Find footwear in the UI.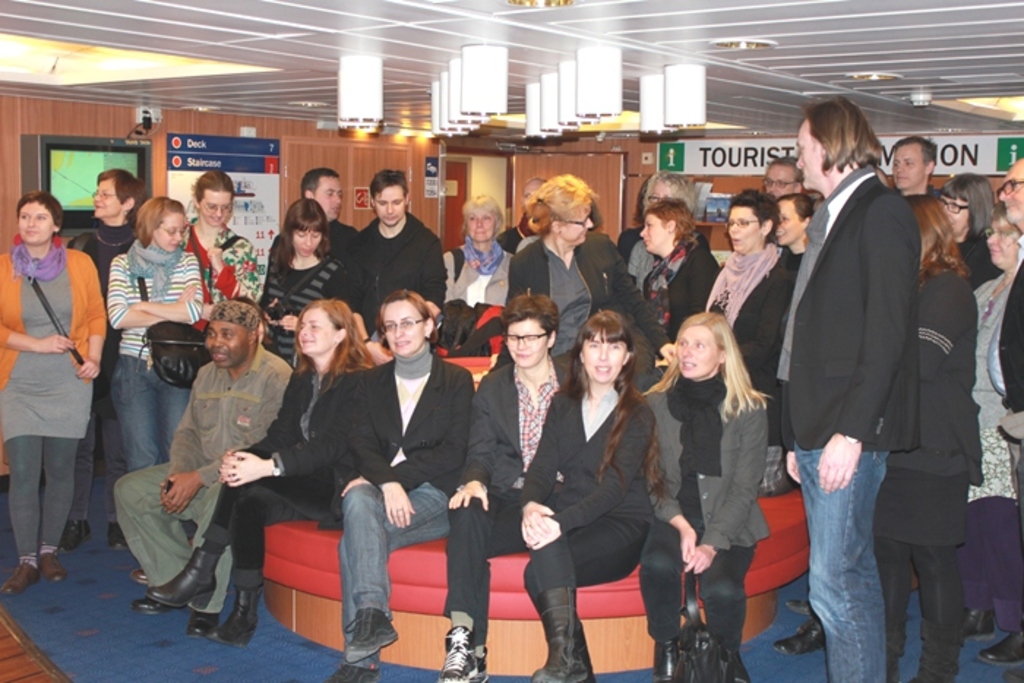
UI element at (x1=325, y1=661, x2=388, y2=682).
